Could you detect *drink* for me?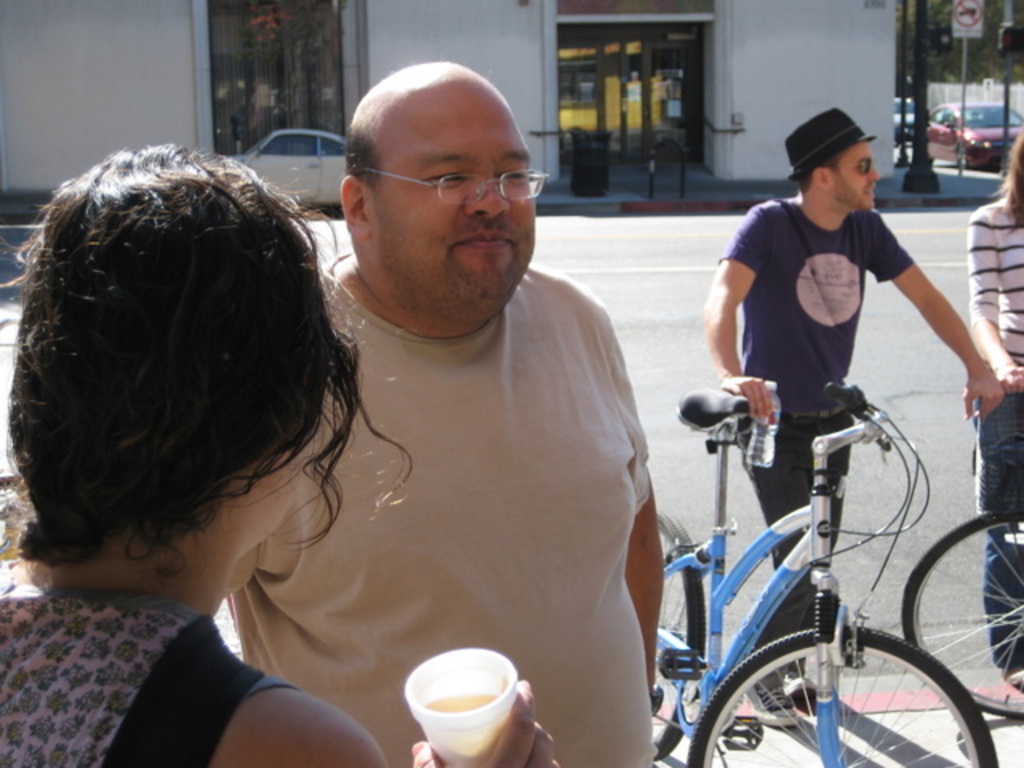
Detection result: (left=416, top=694, right=507, bottom=766).
